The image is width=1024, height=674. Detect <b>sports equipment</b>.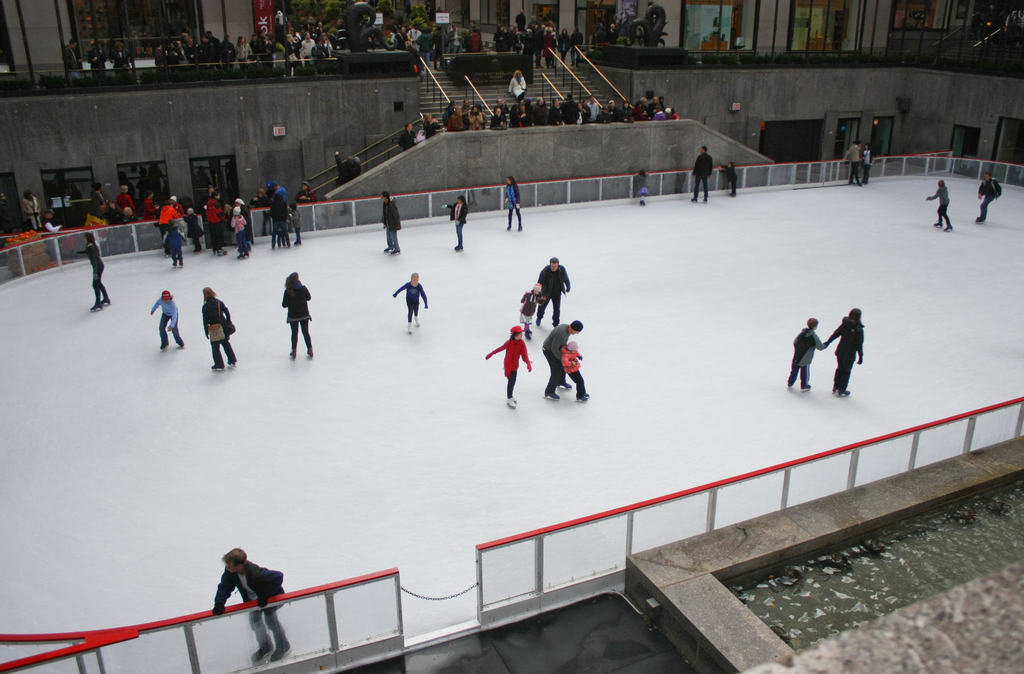
Detection: x1=544, y1=391, x2=560, y2=402.
